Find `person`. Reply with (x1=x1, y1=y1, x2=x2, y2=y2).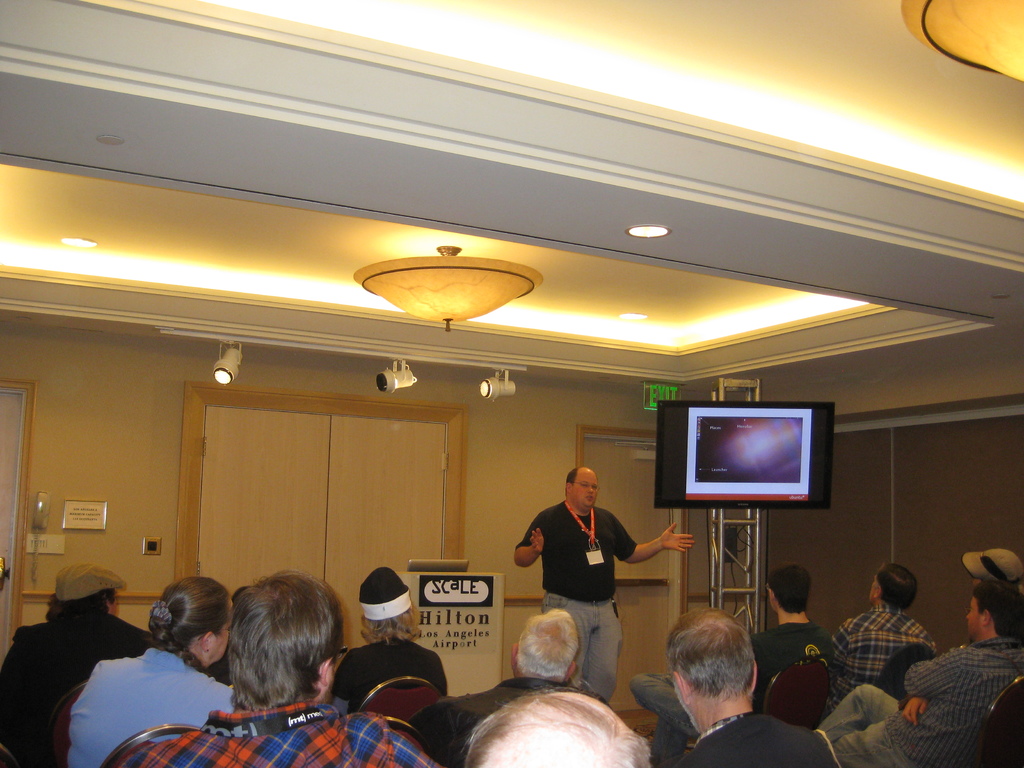
(x1=516, y1=466, x2=696, y2=697).
